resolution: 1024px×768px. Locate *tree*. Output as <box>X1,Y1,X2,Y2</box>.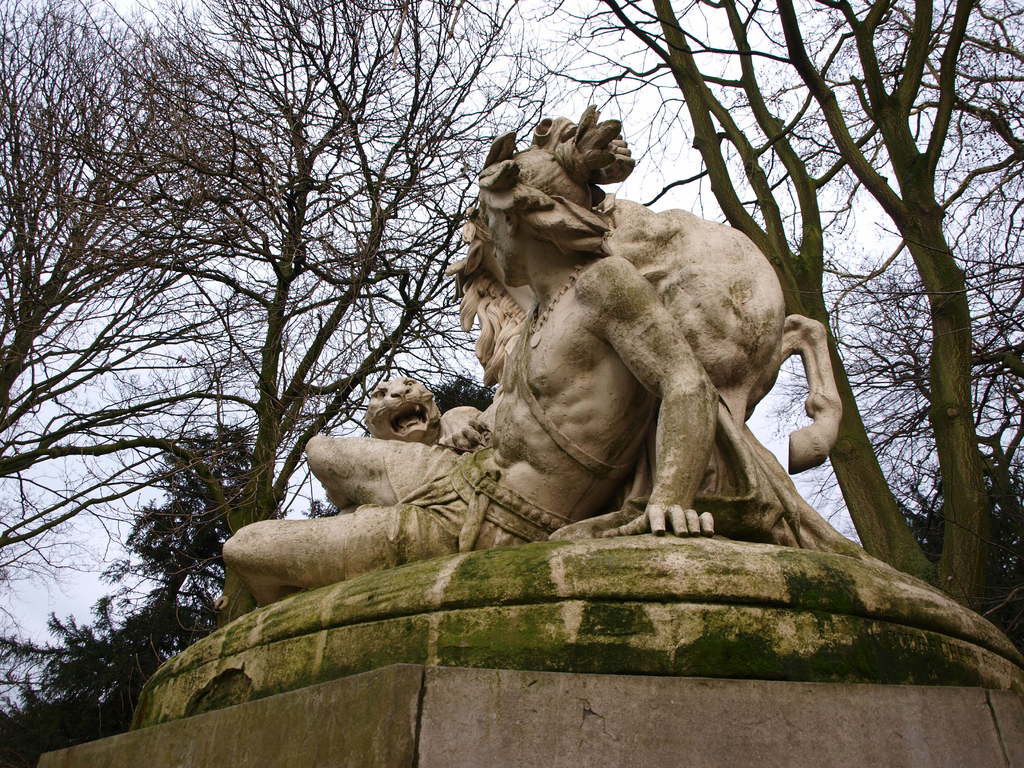
<box>0,0,1023,608</box>.
